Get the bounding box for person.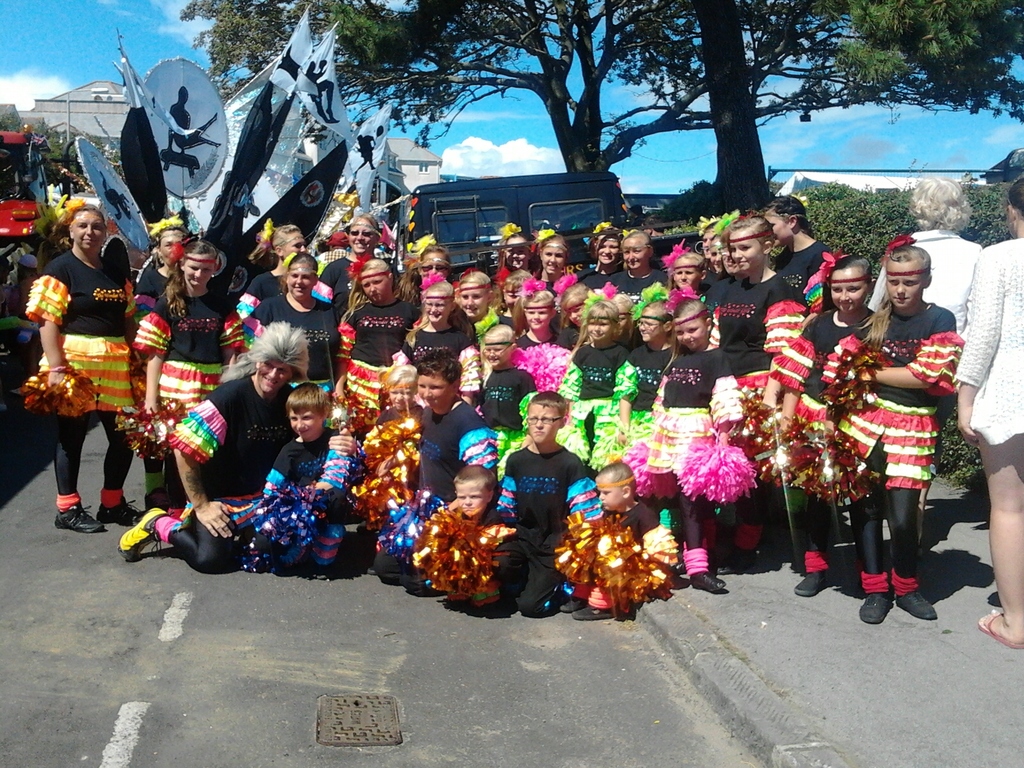
locate(355, 132, 380, 174).
